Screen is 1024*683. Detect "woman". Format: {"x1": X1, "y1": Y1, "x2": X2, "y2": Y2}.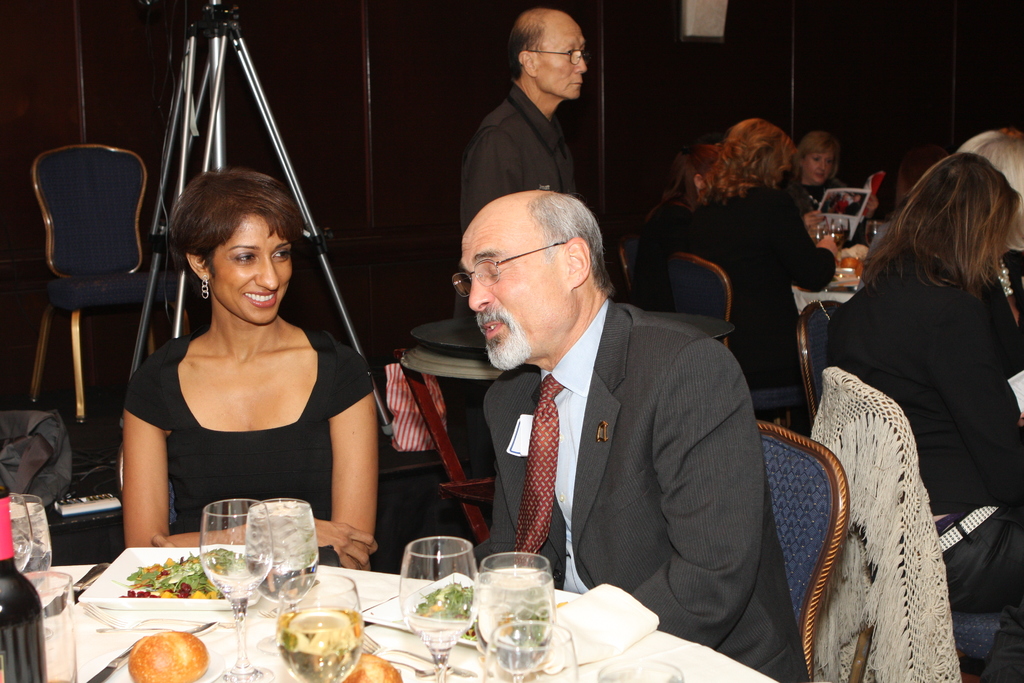
{"x1": 120, "y1": 167, "x2": 380, "y2": 573}.
